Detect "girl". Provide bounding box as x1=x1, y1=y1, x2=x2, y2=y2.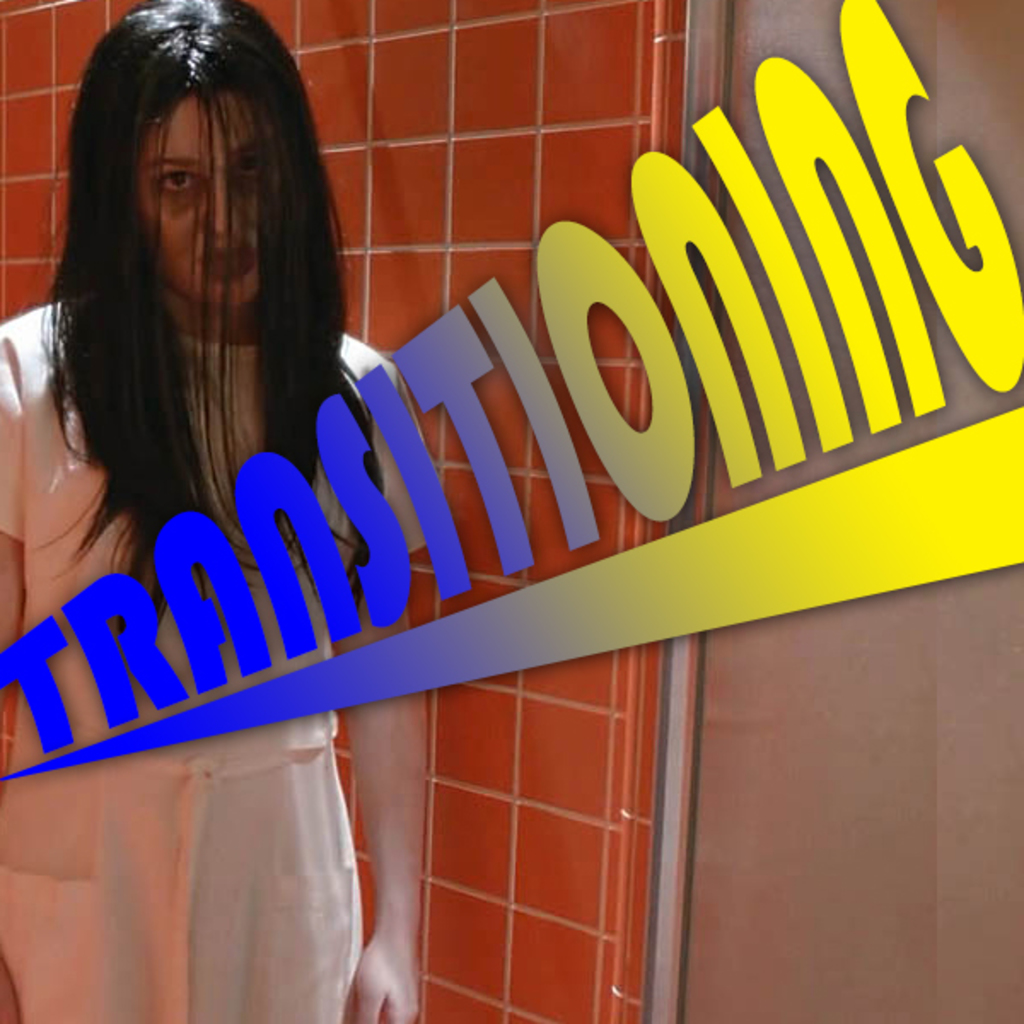
x1=0, y1=0, x2=447, y2=1022.
